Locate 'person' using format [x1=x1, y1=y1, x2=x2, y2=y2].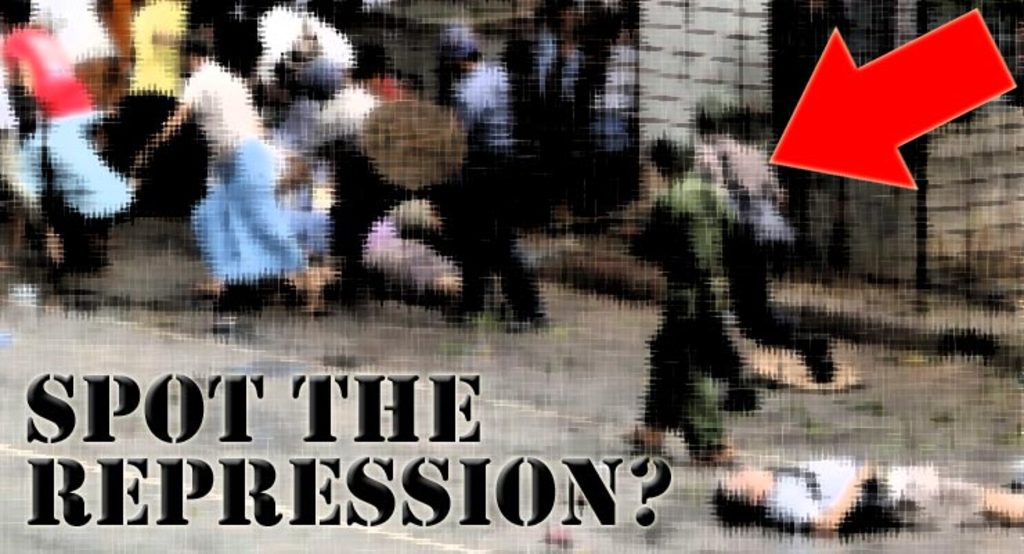
[x1=695, y1=93, x2=830, y2=378].
